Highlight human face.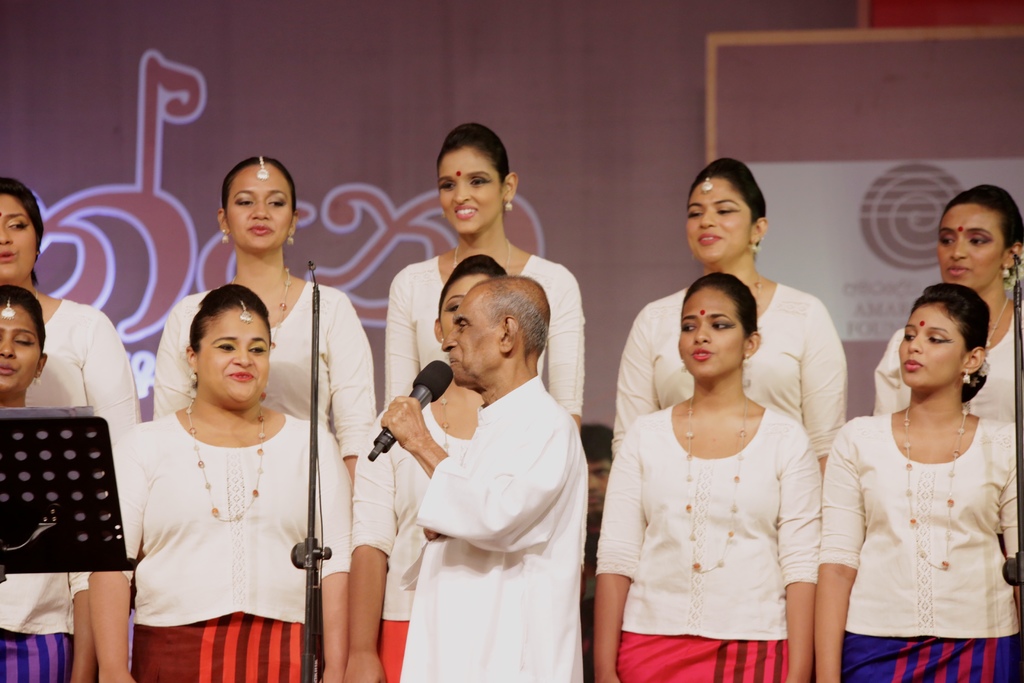
Highlighted region: 435, 267, 496, 350.
